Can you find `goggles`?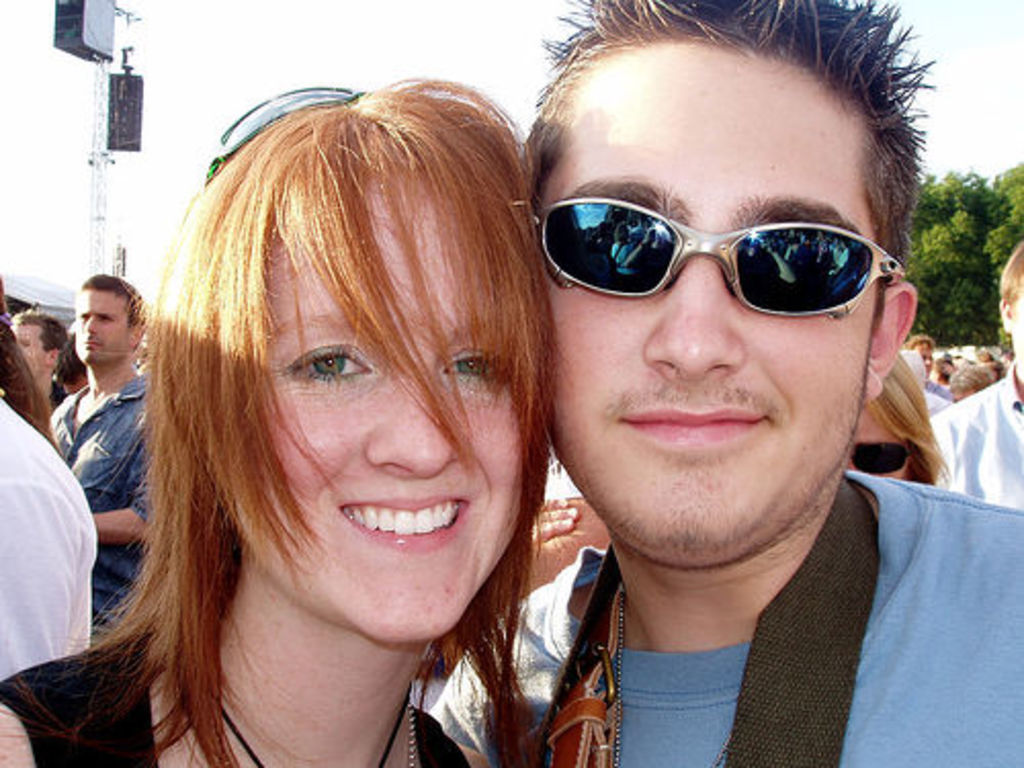
Yes, bounding box: region(537, 180, 905, 336).
